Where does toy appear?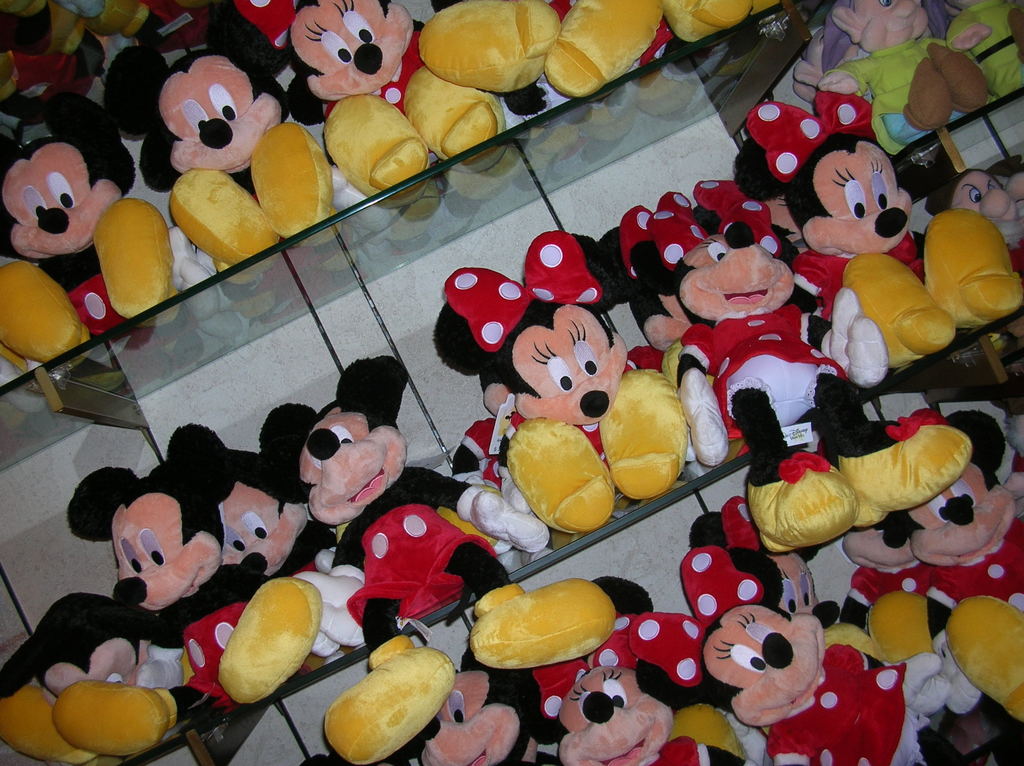
Appears at box(326, 163, 406, 248).
